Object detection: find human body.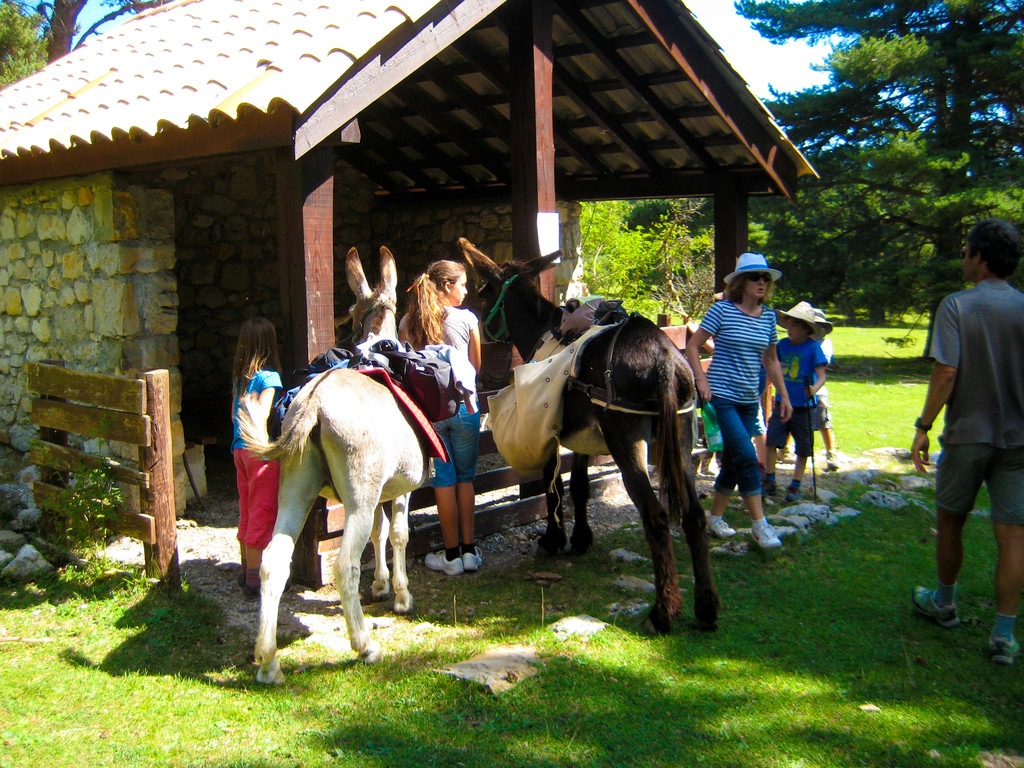
<bbox>812, 339, 832, 477</bbox>.
